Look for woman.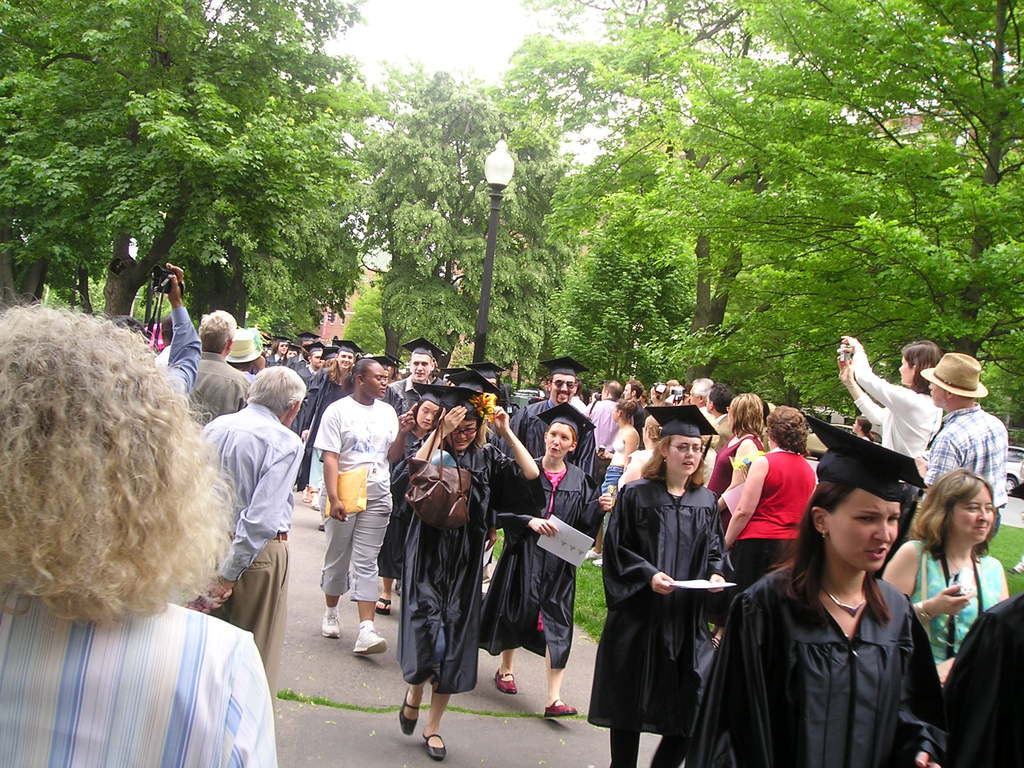
Found: bbox(382, 387, 449, 620).
